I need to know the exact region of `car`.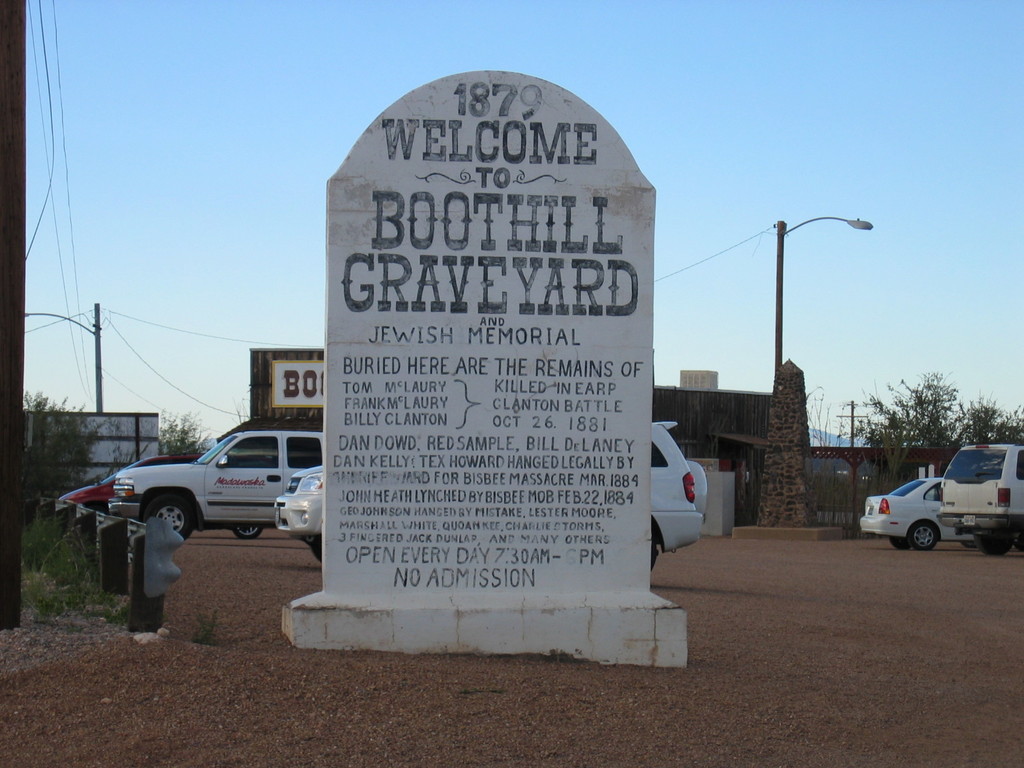
Region: crop(860, 471, 1023, 549).
